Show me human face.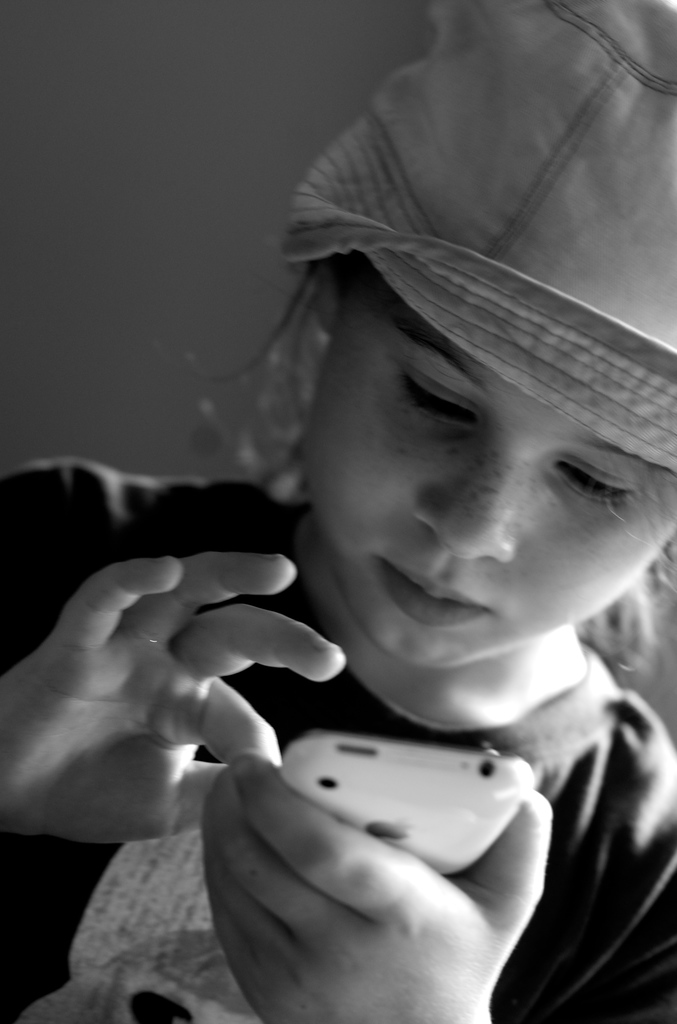
human face is here: <box>299,273,676,662</box>.
